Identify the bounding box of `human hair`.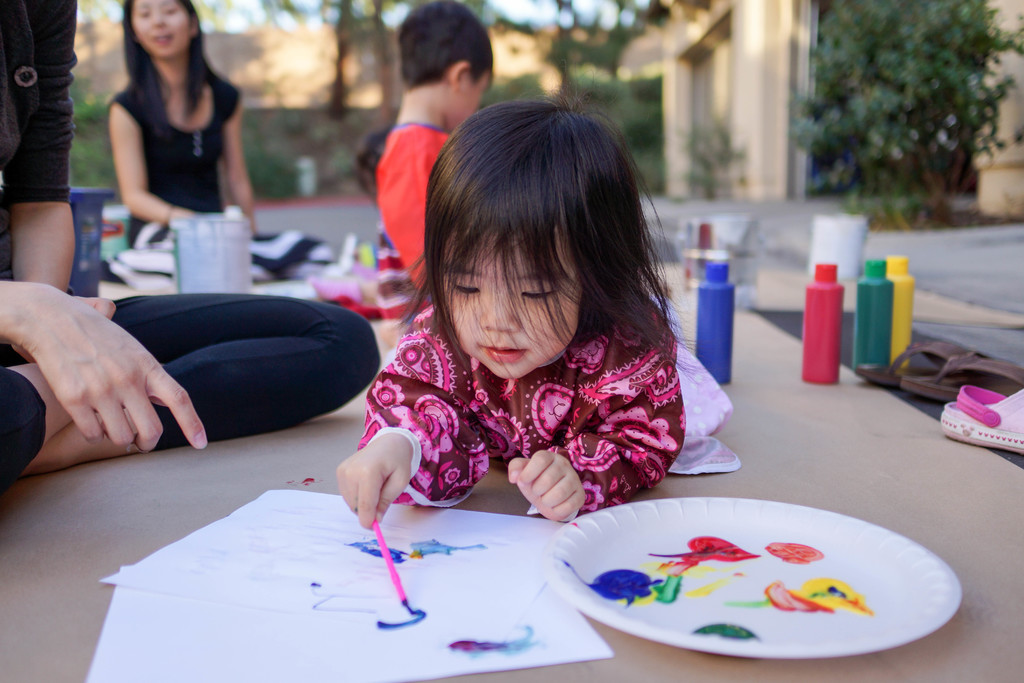
{"left": 393, "top": 1, "right": 505, "bottom": 81}.
